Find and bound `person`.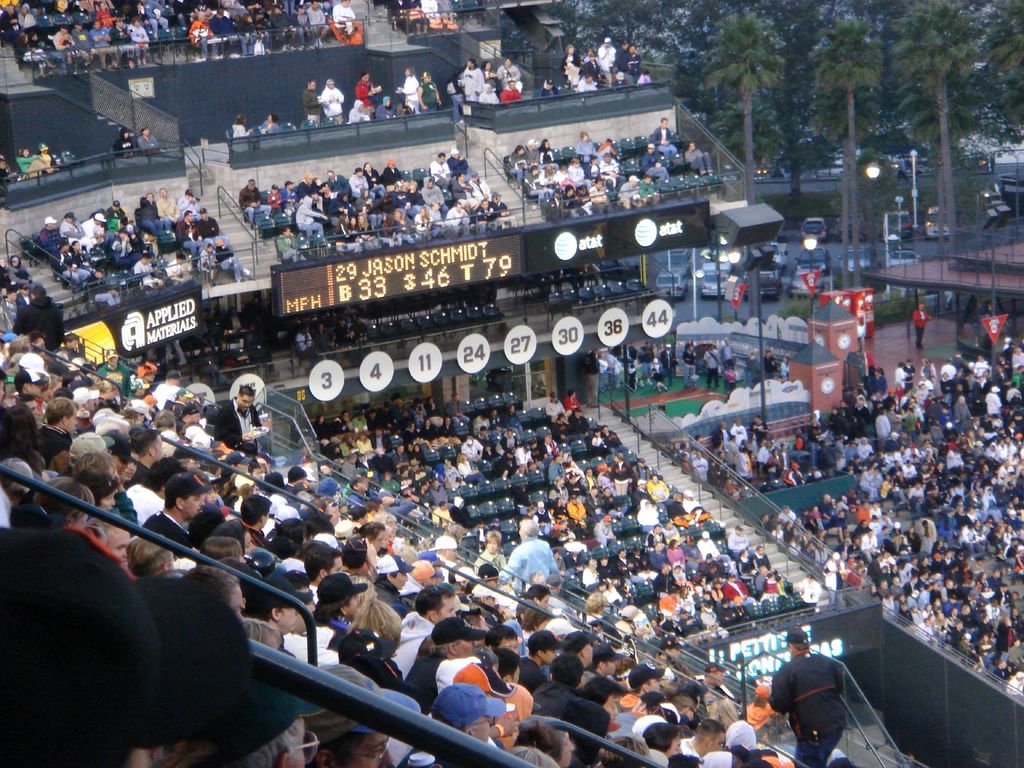
Bound: {"x1": 780, "y1": 646, "x2": 868, "y2": 760}.
